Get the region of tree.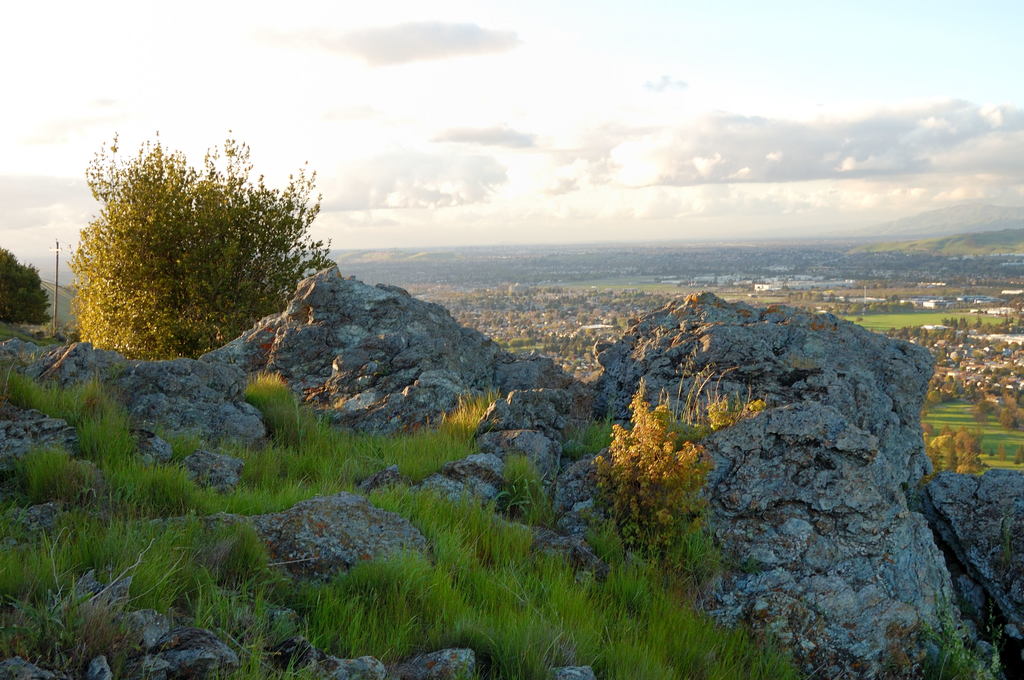
(left=980, top=320, right=992, bottom=332).
